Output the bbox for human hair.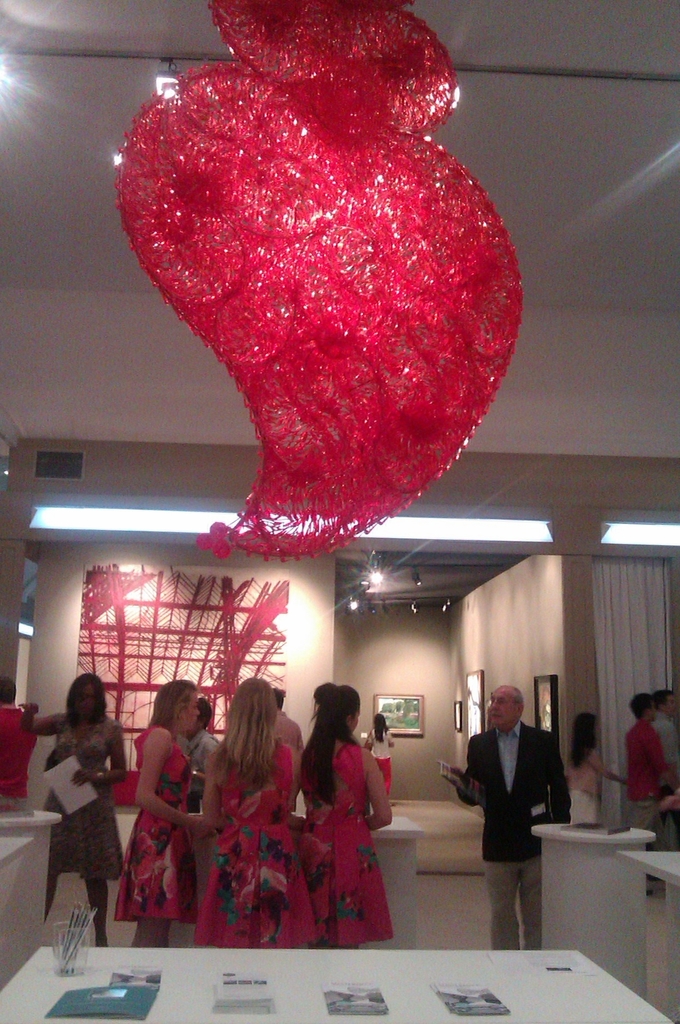
<box>140,678,201,728</box>.
